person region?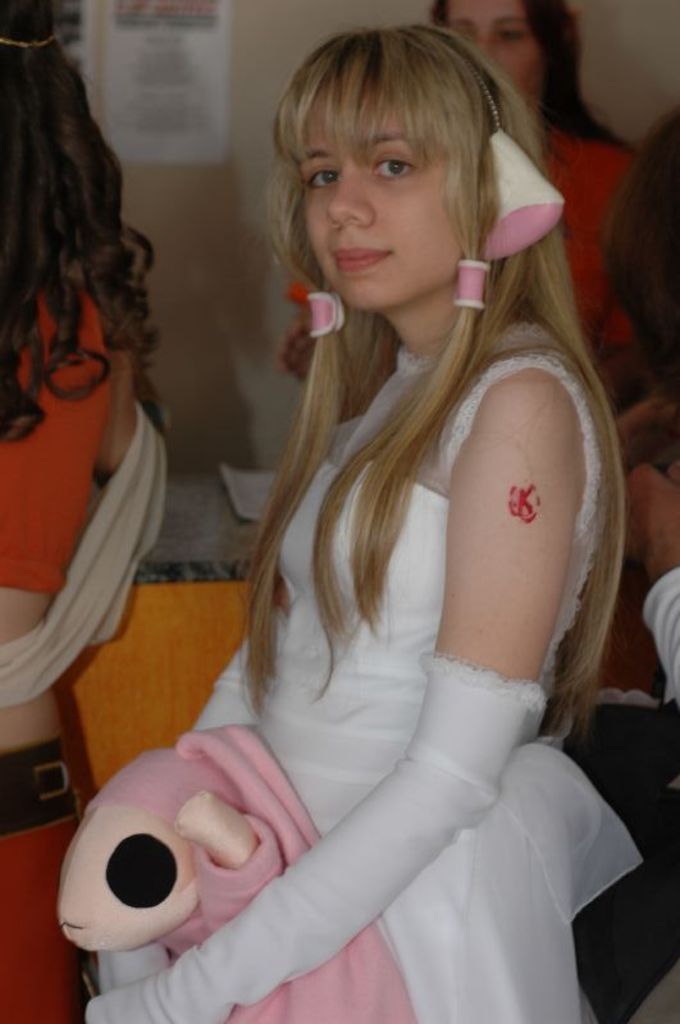
0,1,183,1010
